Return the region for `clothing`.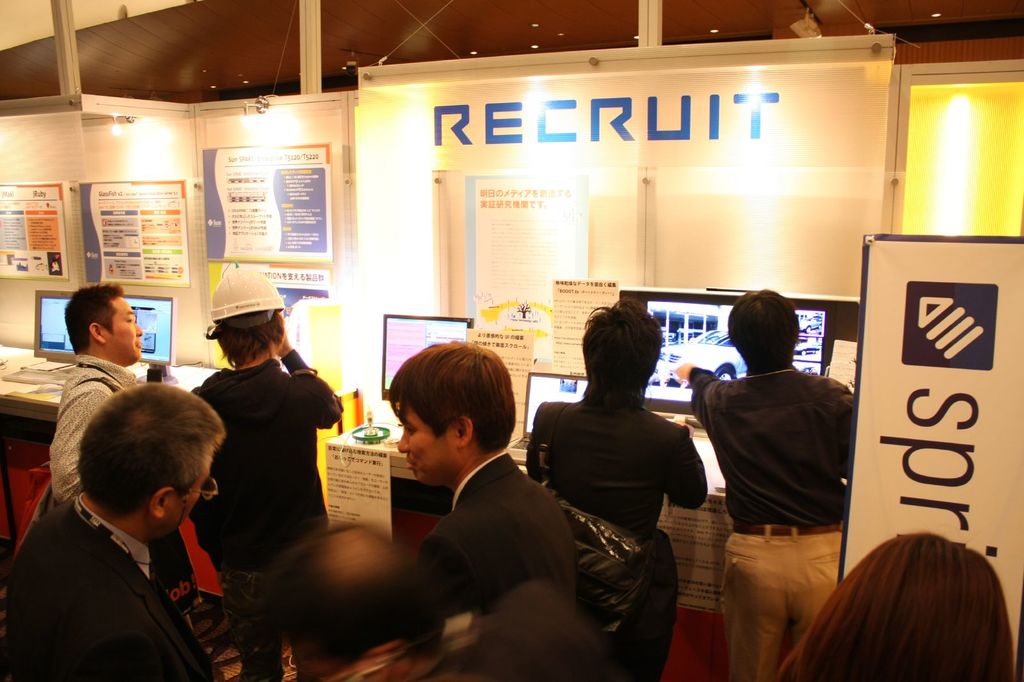
x1=191, y1=356, x2=346, y2=681.
